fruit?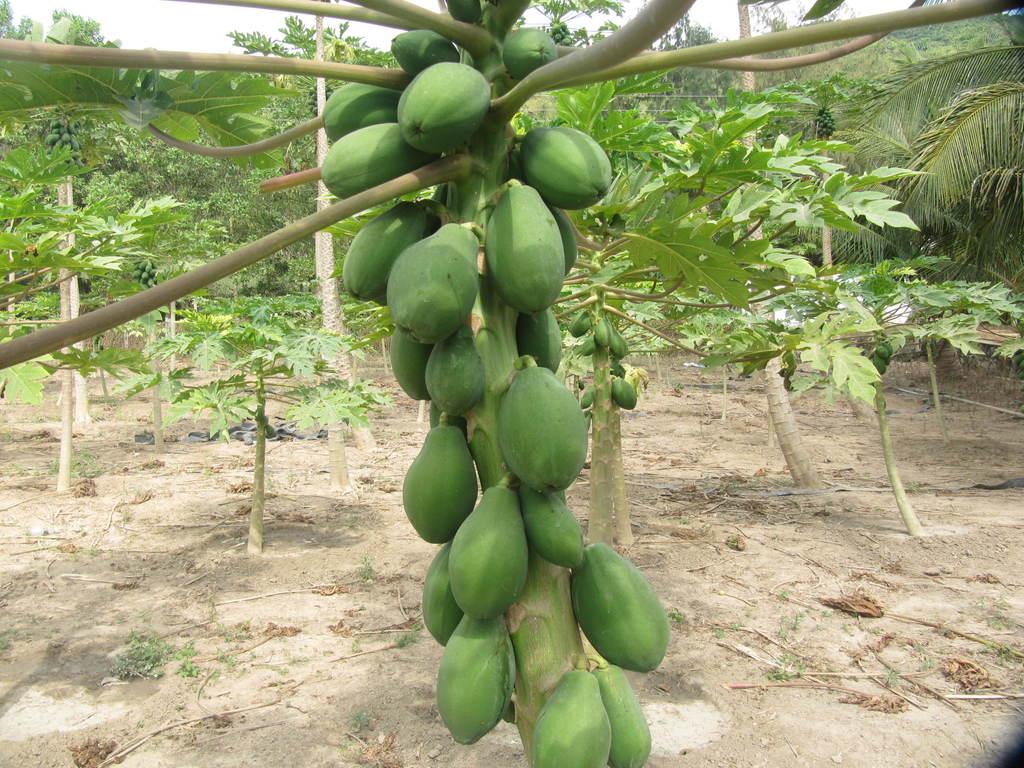
518/128/613/213
